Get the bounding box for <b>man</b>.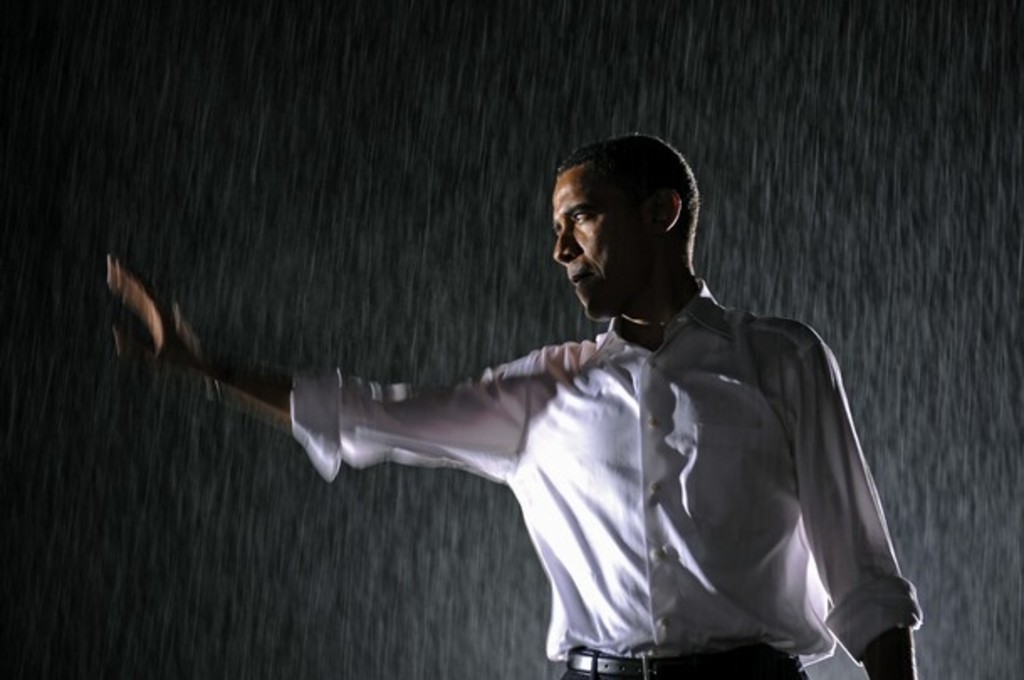
[x1=96, y1=129, x2=927, y2=678].
